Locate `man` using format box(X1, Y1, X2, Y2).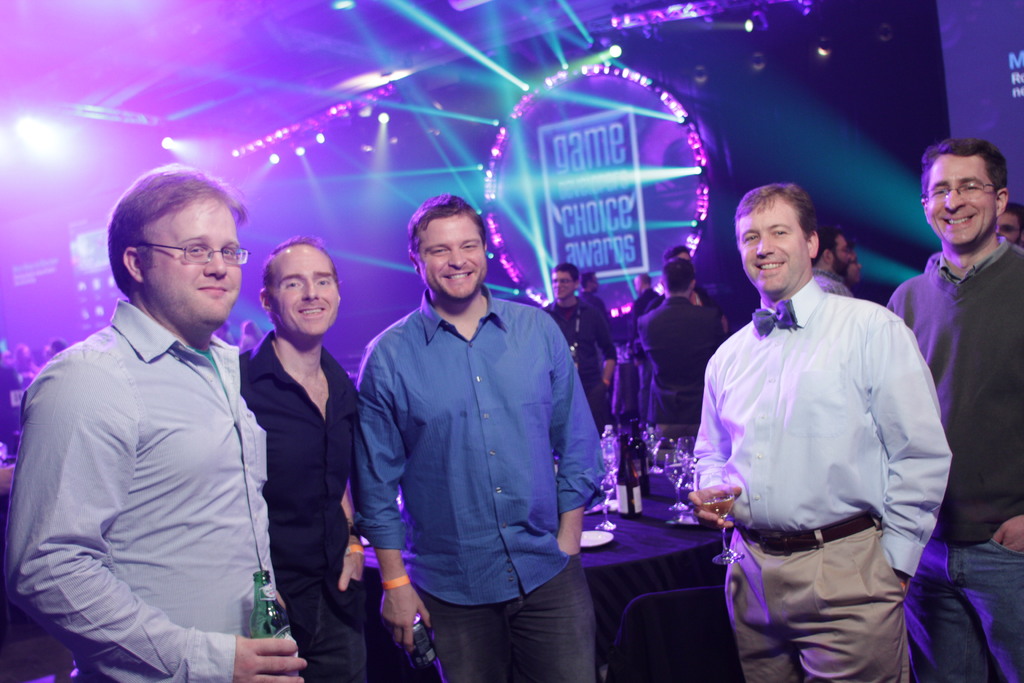
box(811, 220, 854, 298).
